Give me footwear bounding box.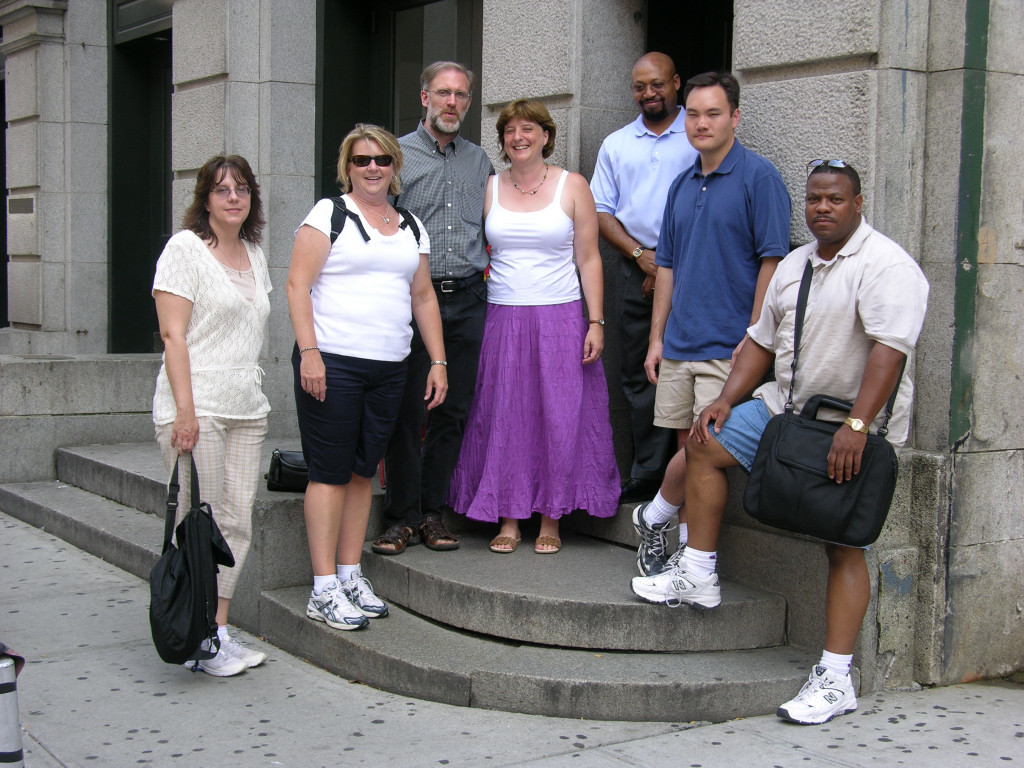
[373, 513, 418, 557].
